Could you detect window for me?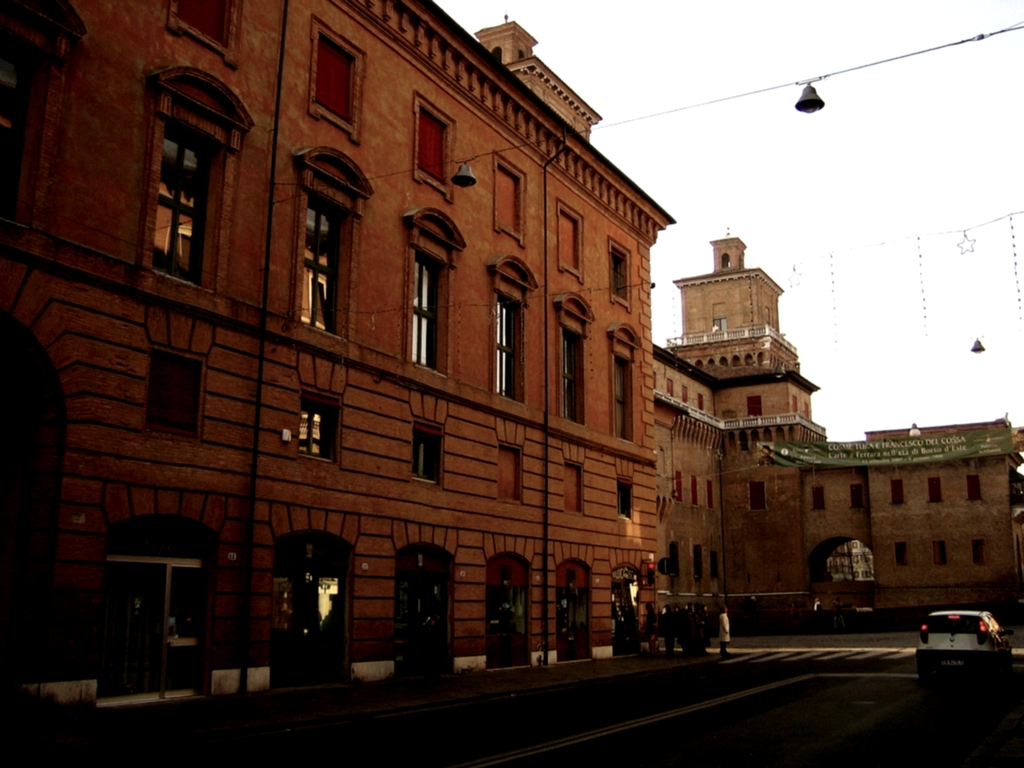
Detection result: l=890, t=479, r=904, b=500.
